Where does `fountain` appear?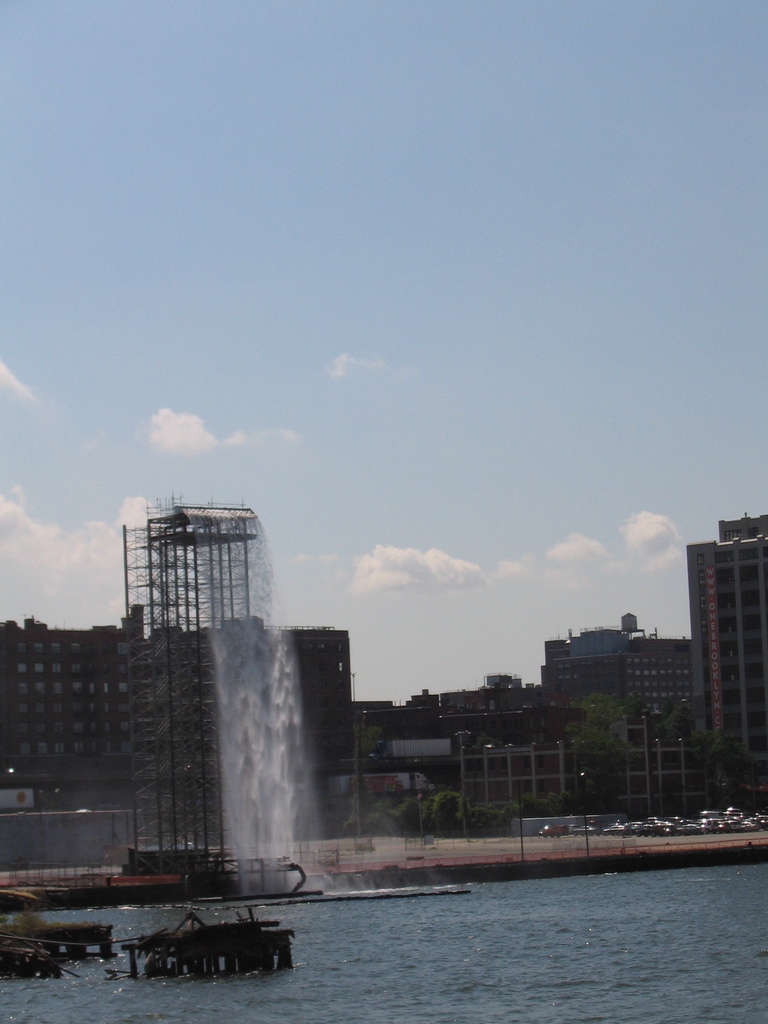
Appears at (x1=150, y1=602, x2=371, y2=904).
